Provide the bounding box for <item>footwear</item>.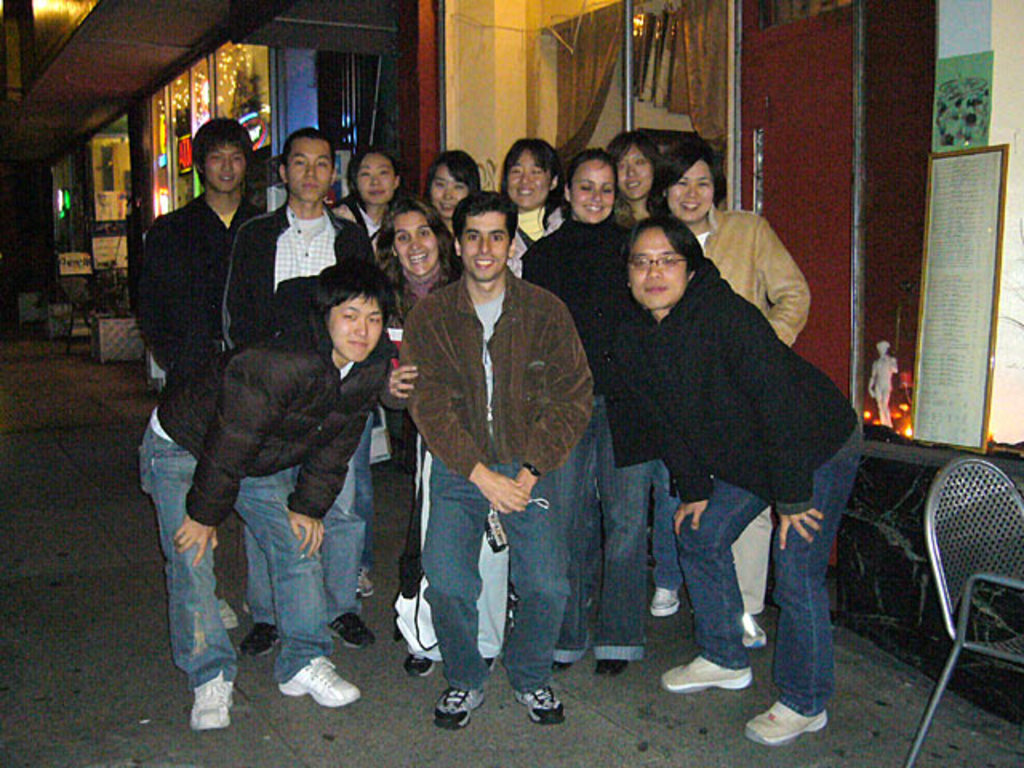
pyautogui.locateOnScreen(408, 651, 438, 680).
